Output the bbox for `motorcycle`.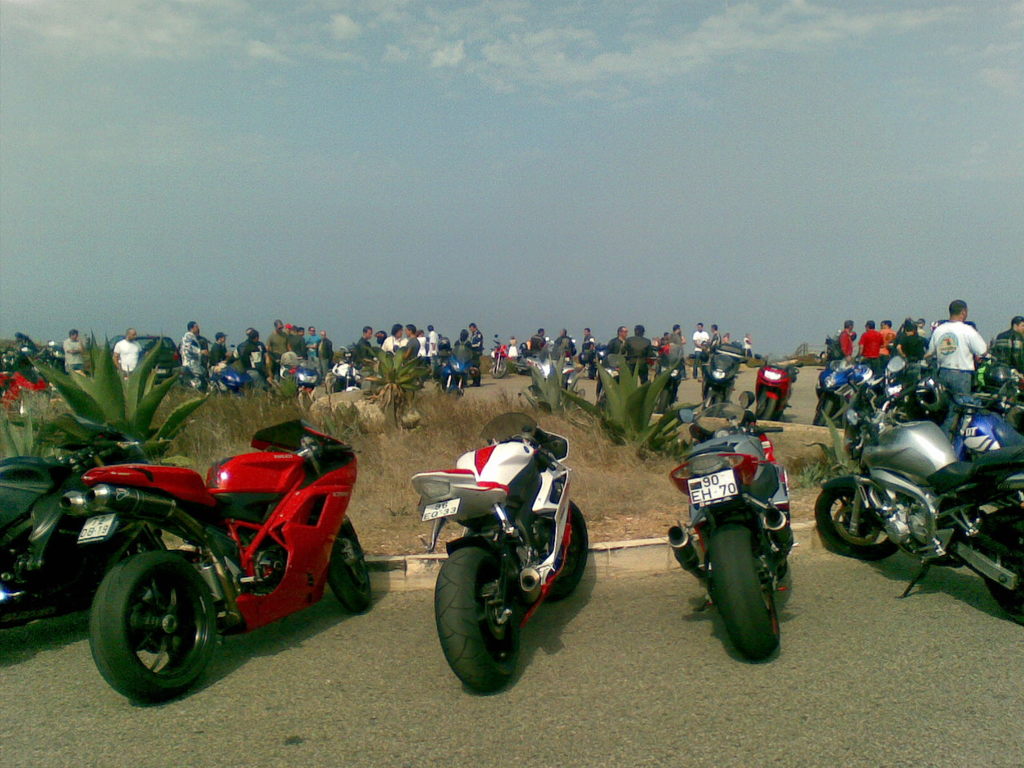
Rect(698, 346, 744, 419).
